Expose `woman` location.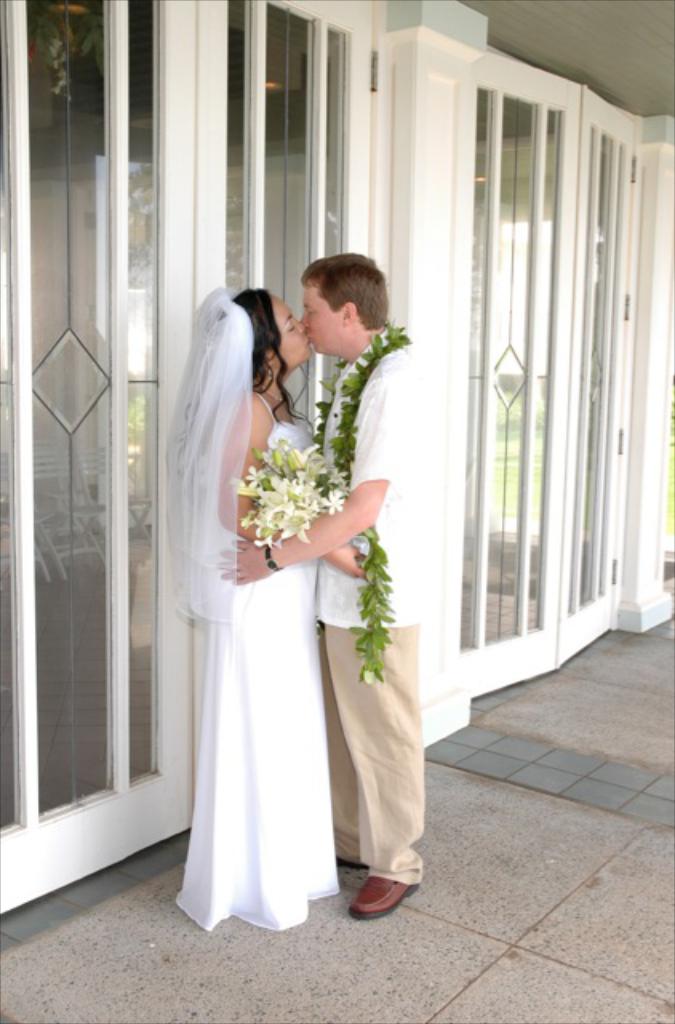
Exposed at (146,272,374,933).
